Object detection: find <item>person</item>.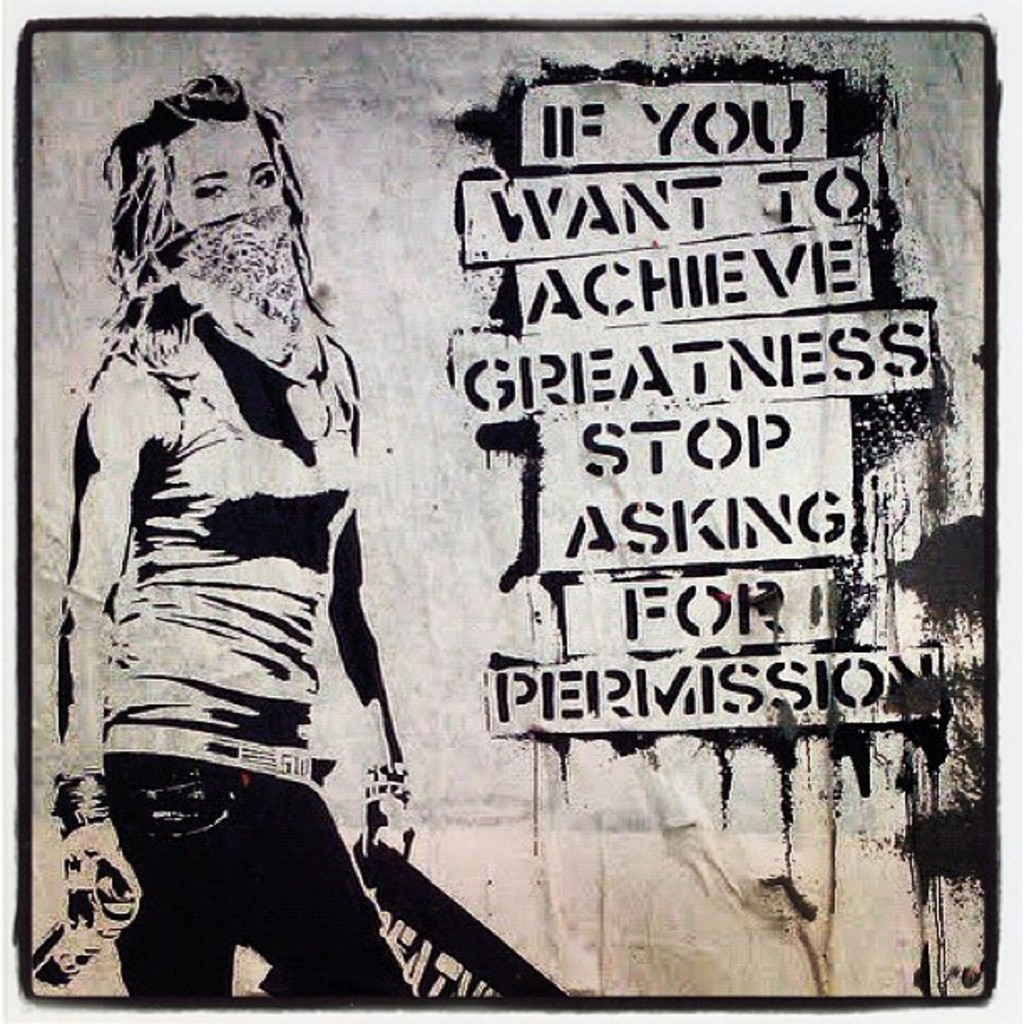
(x1=52, y1=60, x2=402, y2=1023).
